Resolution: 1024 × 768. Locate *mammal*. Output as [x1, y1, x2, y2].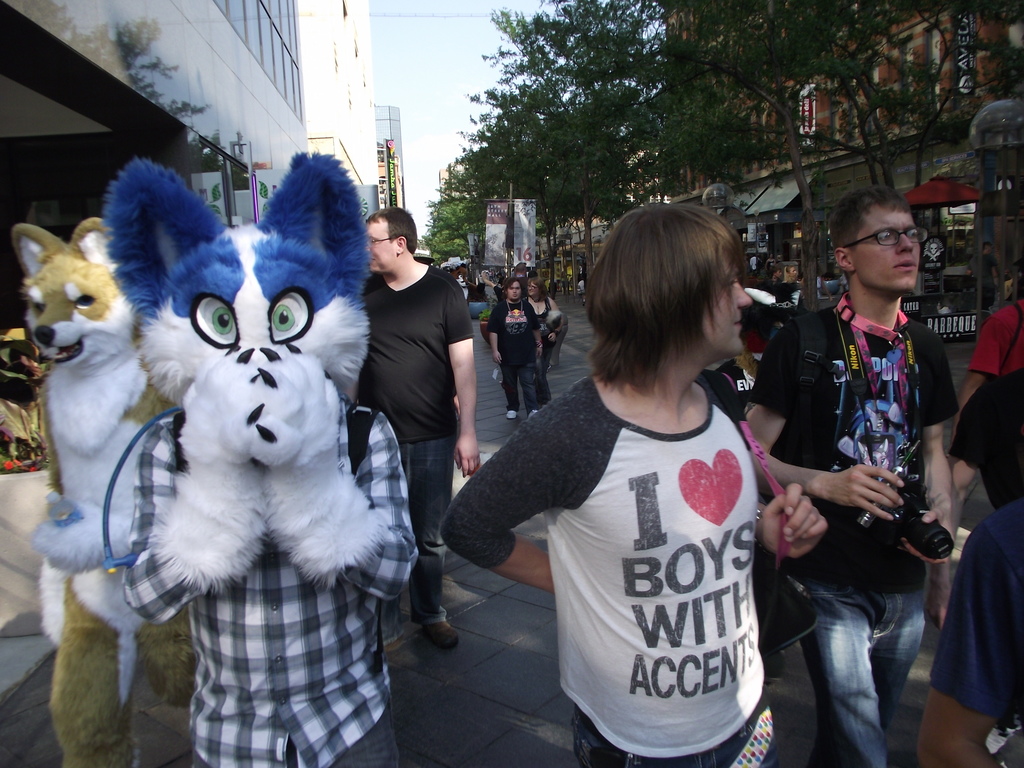
[76, 198, 415, 742].
